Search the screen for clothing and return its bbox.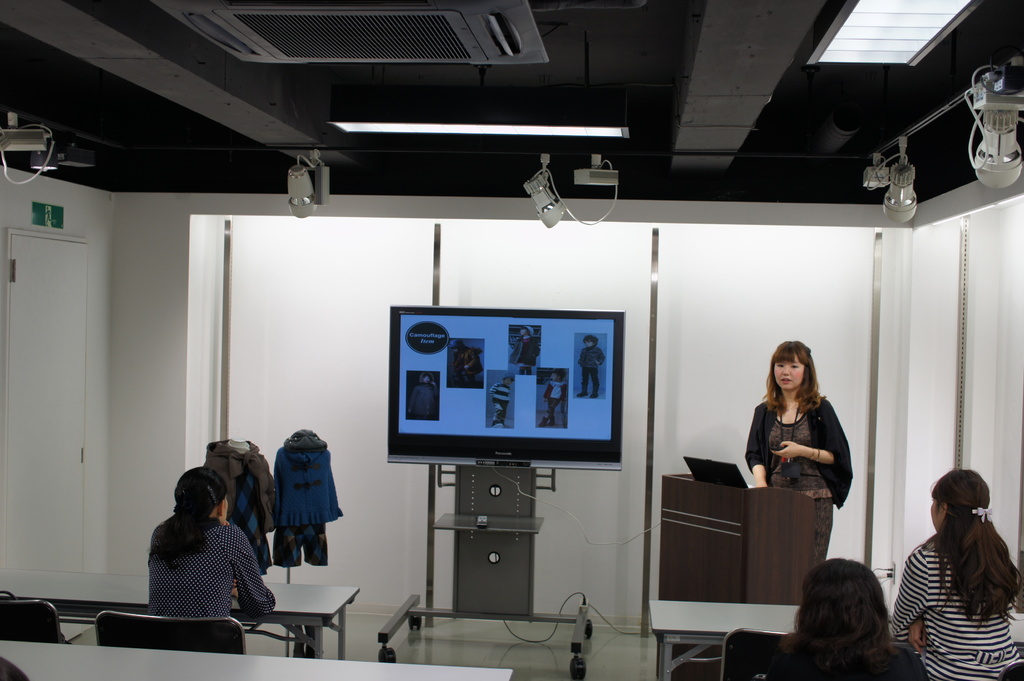
Found: crop(746, 639, 931, 680).
